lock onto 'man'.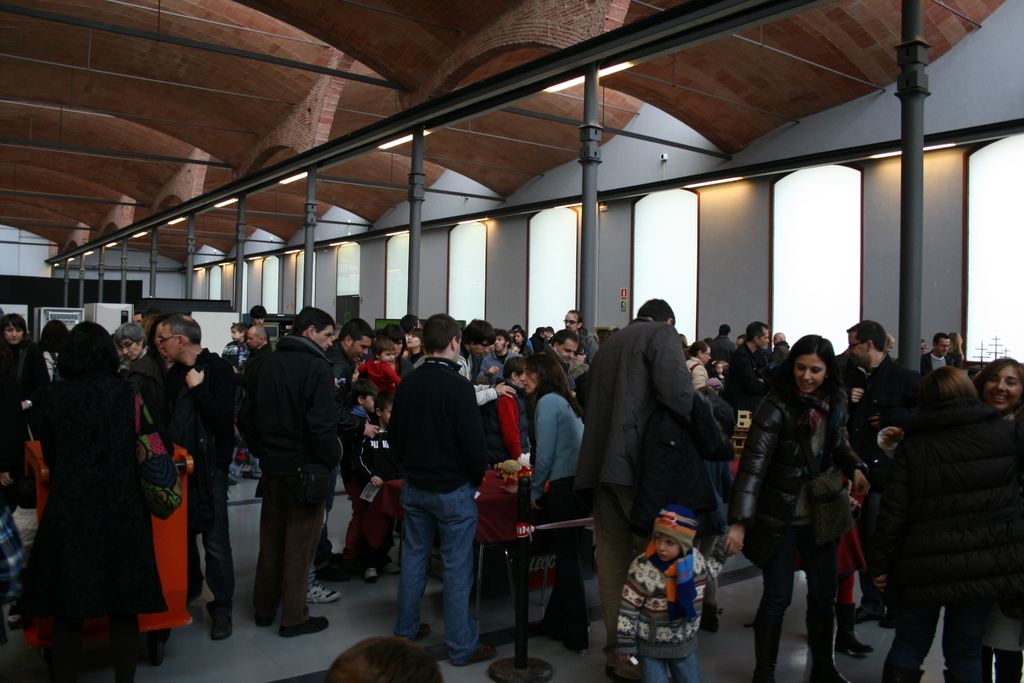
Locked: {"x1": 843, "y1": 315, "x2": 922, "y2": 630}.
